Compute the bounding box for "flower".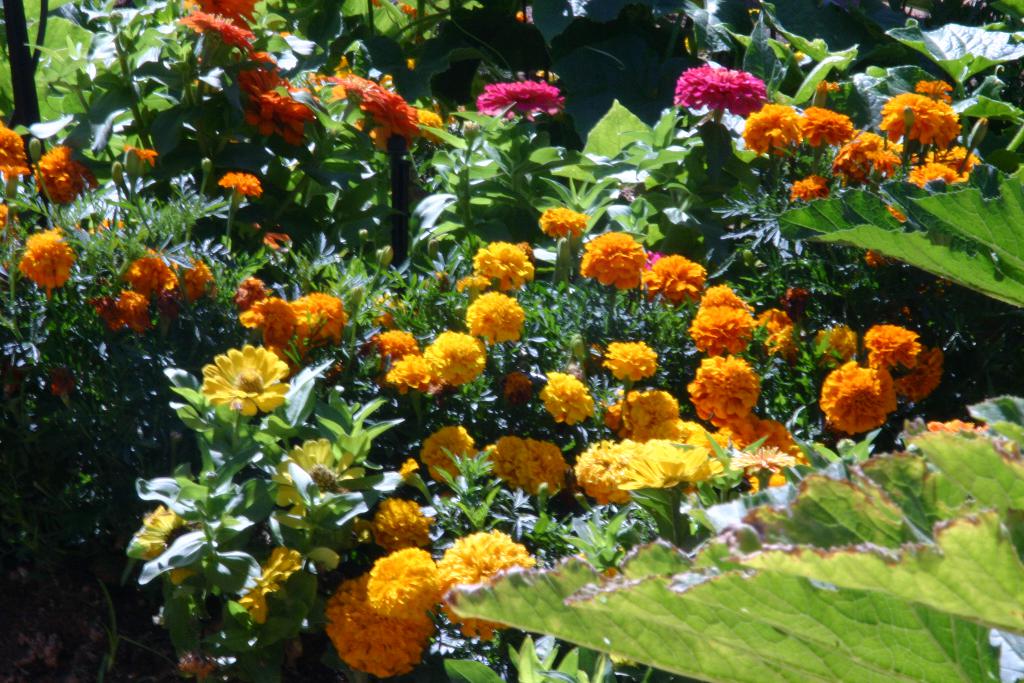
region(380, 350, 440, 393).
